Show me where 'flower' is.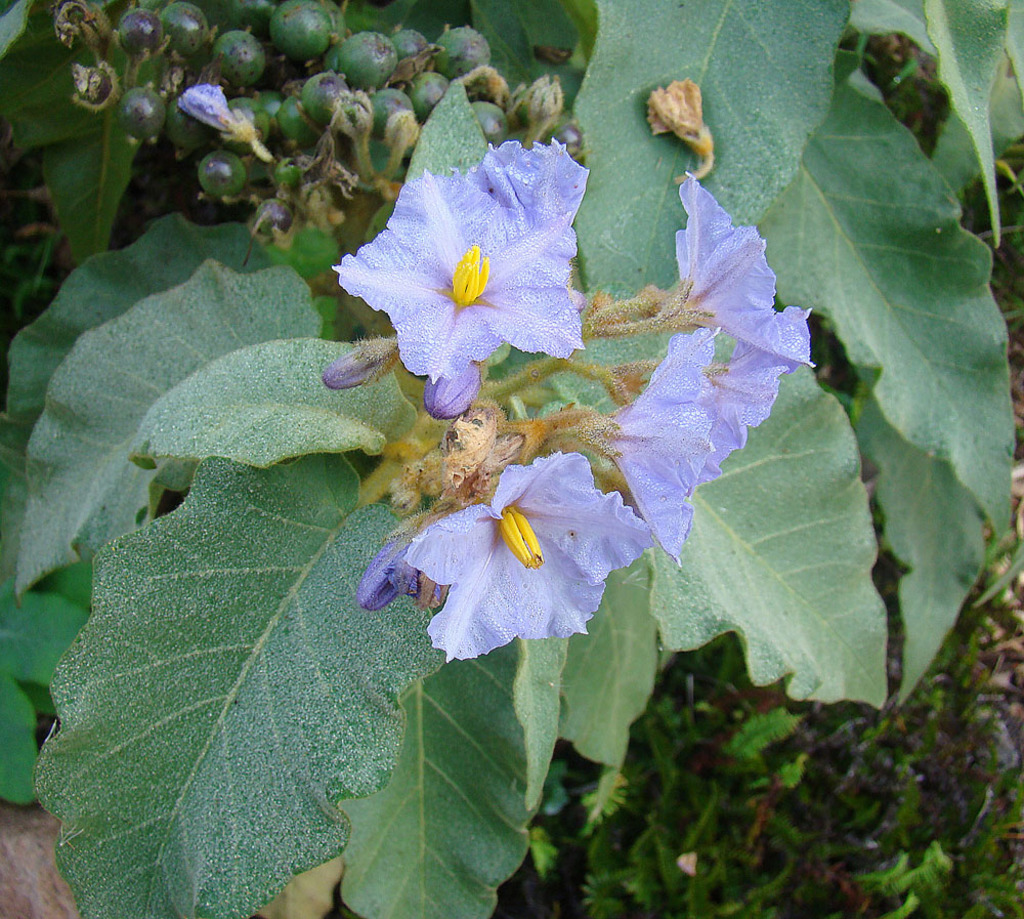
'flower' is at Rect(335, 127, 579, 389).
